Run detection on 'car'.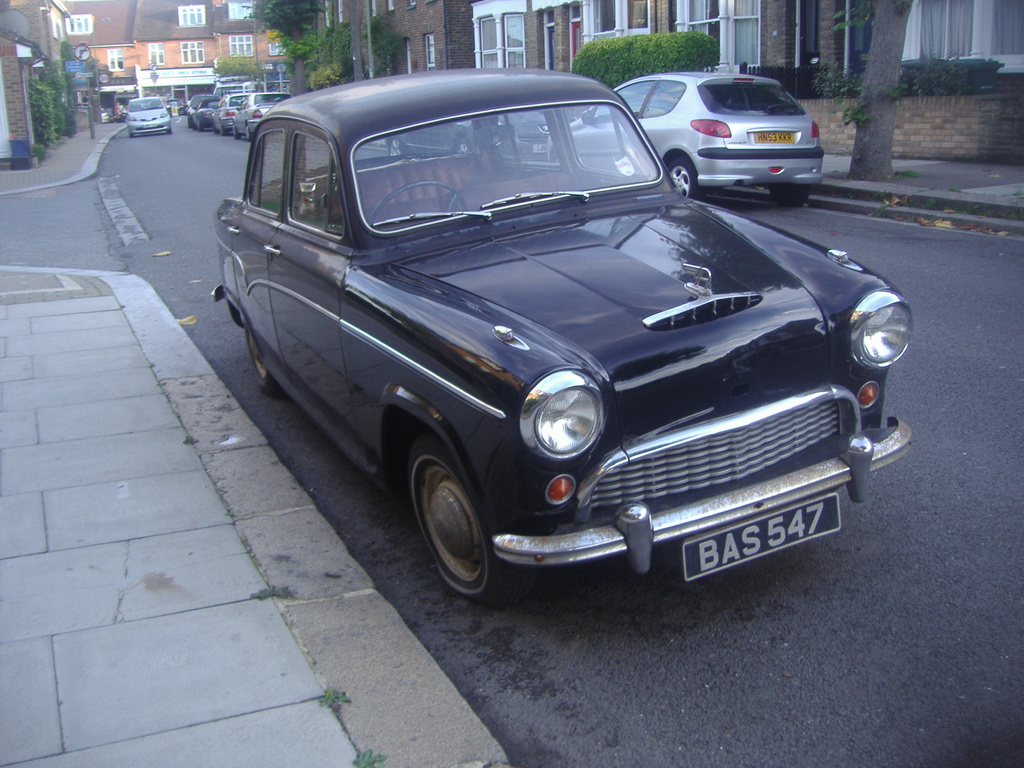
Result: <box>385,108,576,162</box>.
